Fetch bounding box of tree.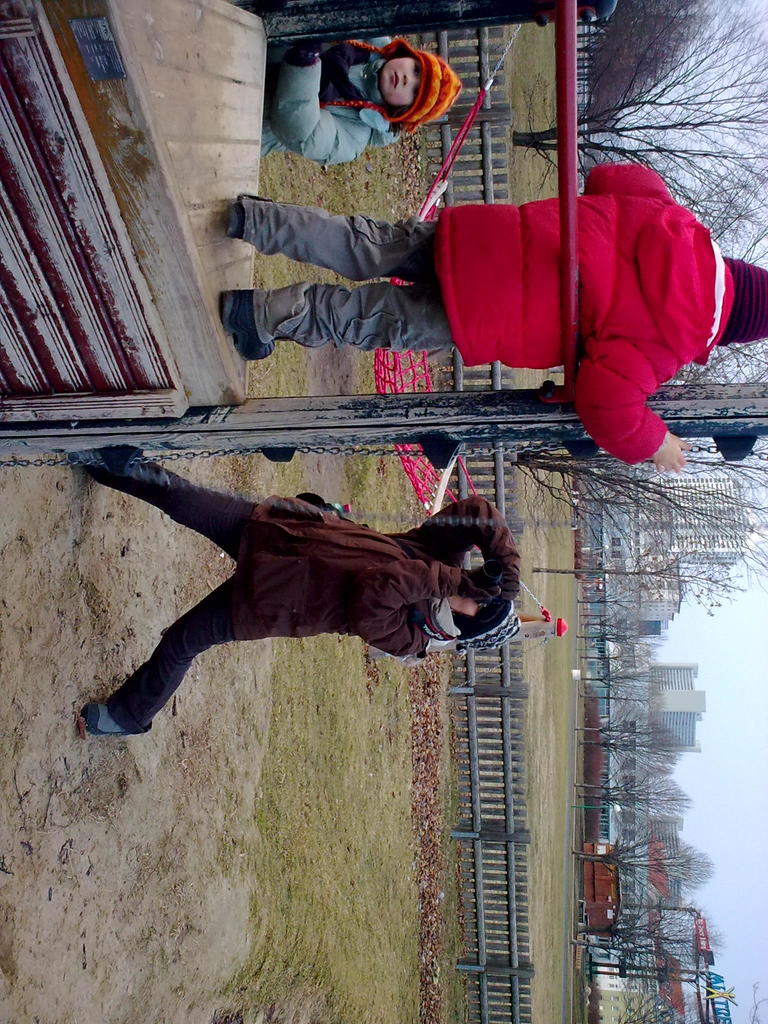
Bbox: <box>524,0,767,239</box>.
